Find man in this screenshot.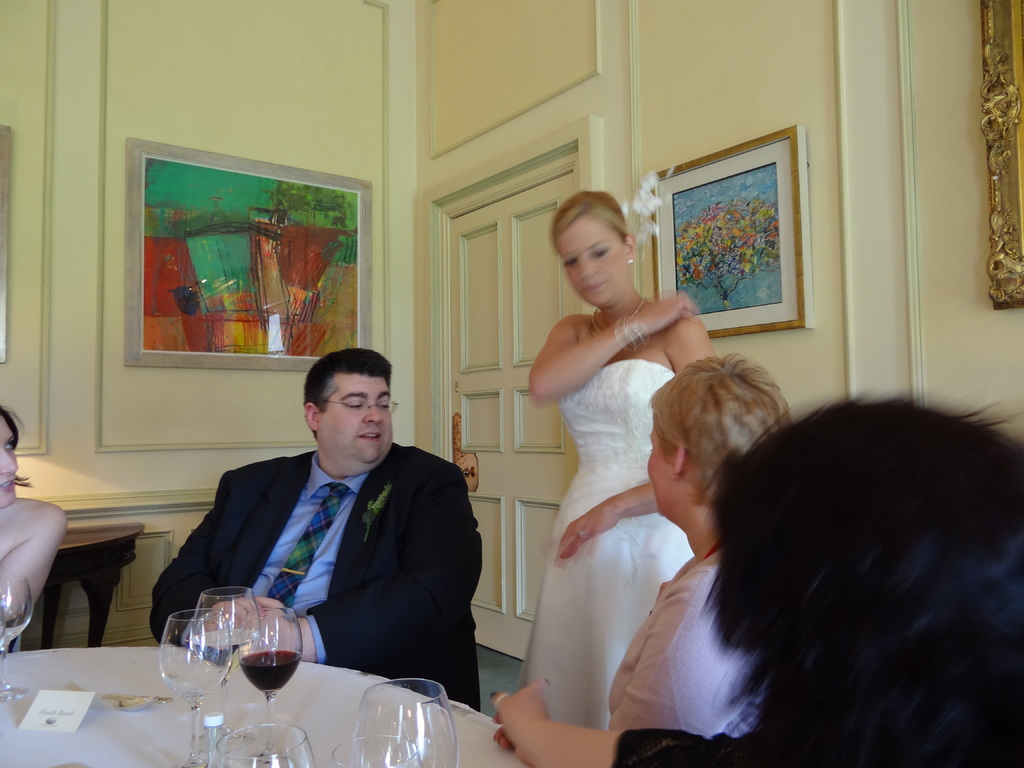
The bounding box for man is [left=152, top=351, right=483, bottom=703].
